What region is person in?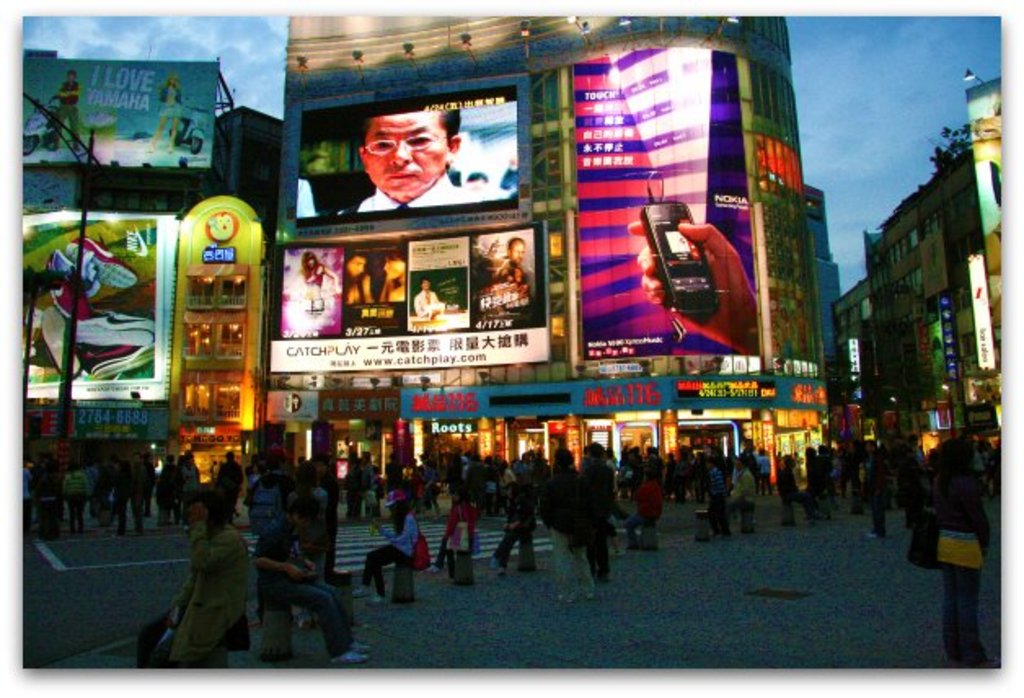
locate(536, 445, 594, 602).
